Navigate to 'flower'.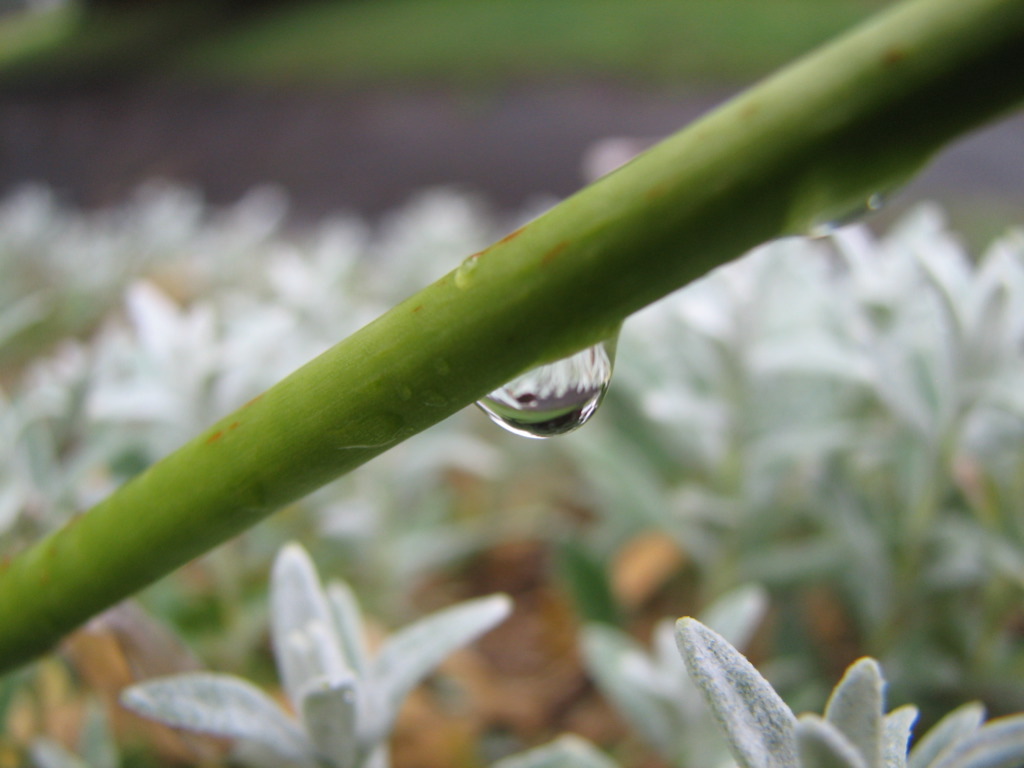
Navigation target: x1=125 y1=543 x2=509 y2=767.
